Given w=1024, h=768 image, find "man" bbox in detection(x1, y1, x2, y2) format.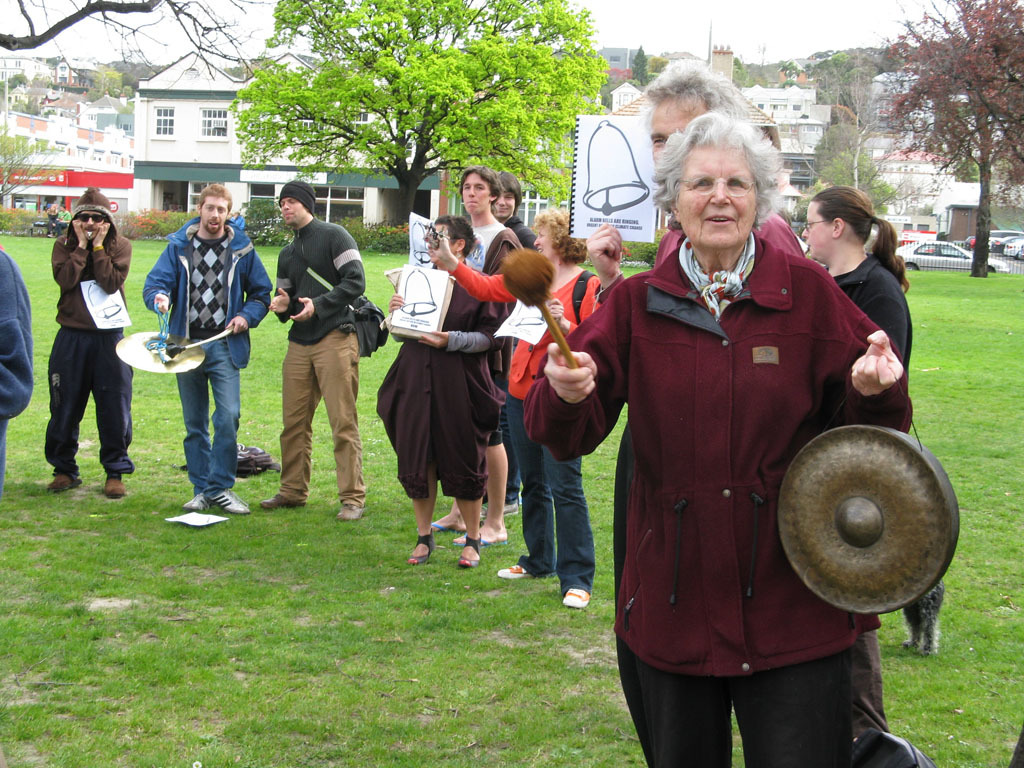
detection(577, 54, 884, 767).
